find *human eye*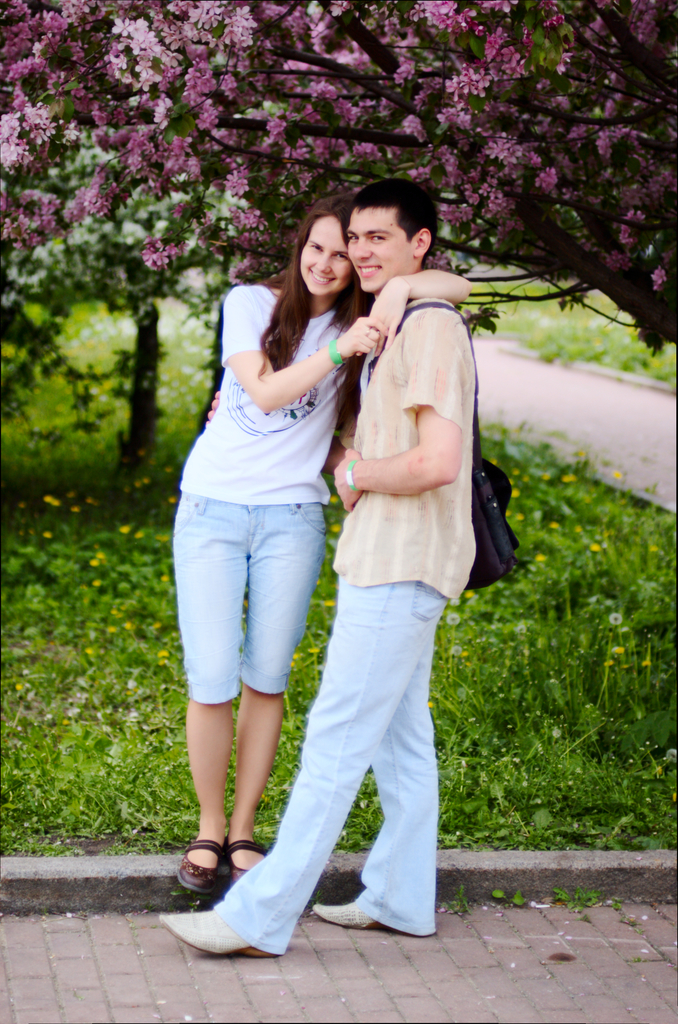
(left=307, top=242, right=326, bottom=252)
